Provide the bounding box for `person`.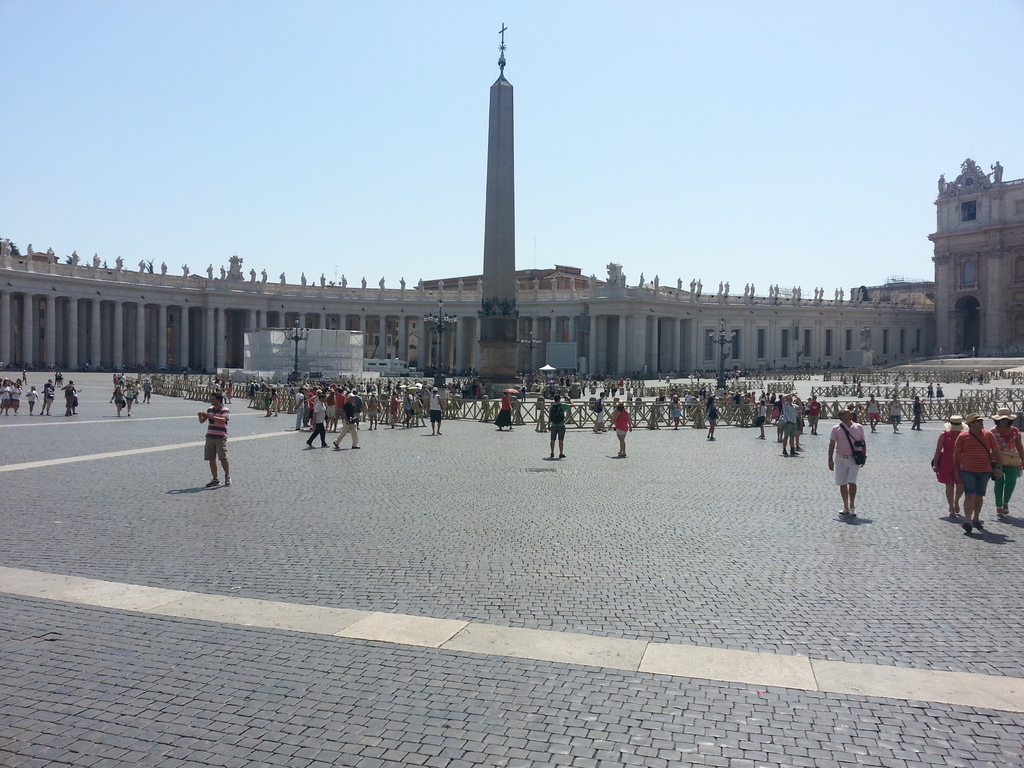
box(531, 273, 538, 288).
